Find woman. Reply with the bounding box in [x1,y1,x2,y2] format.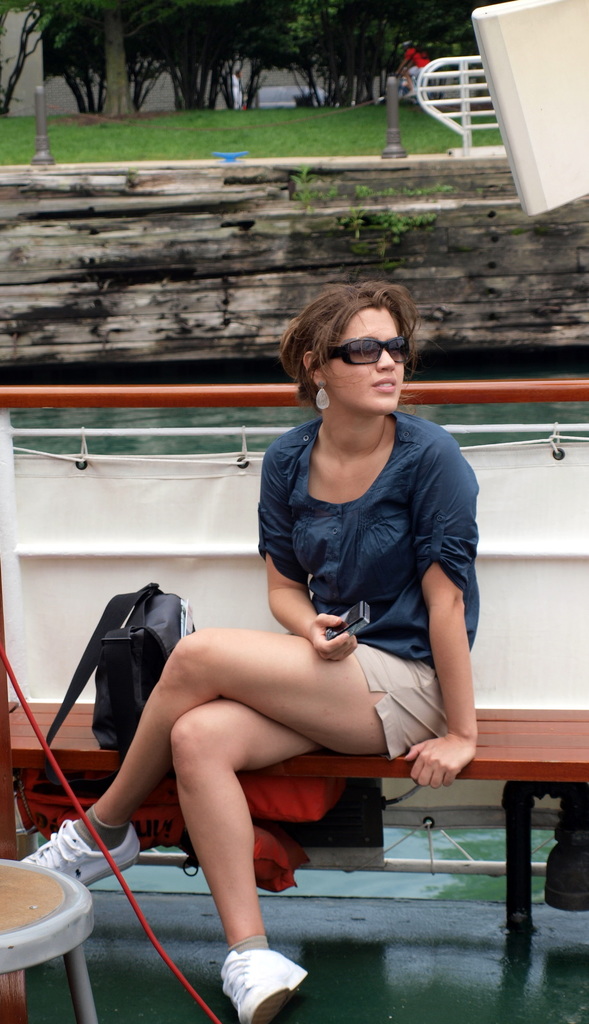
[108,317,443,939].
